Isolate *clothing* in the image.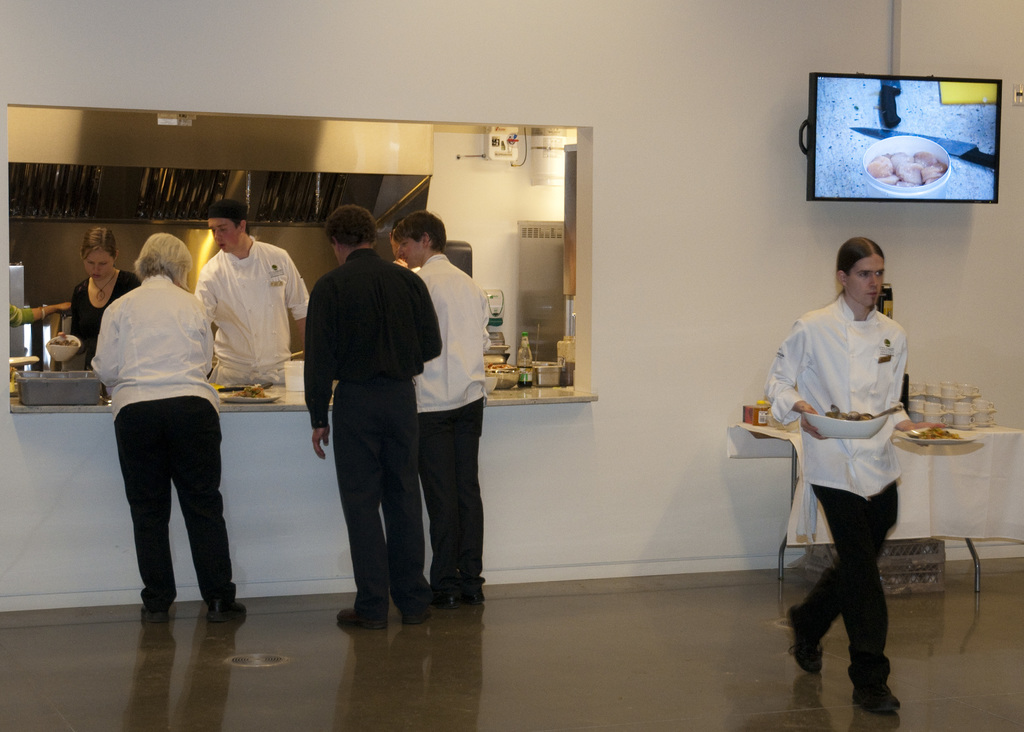
Isolated region: select_region(84, 271, 233, 614).
